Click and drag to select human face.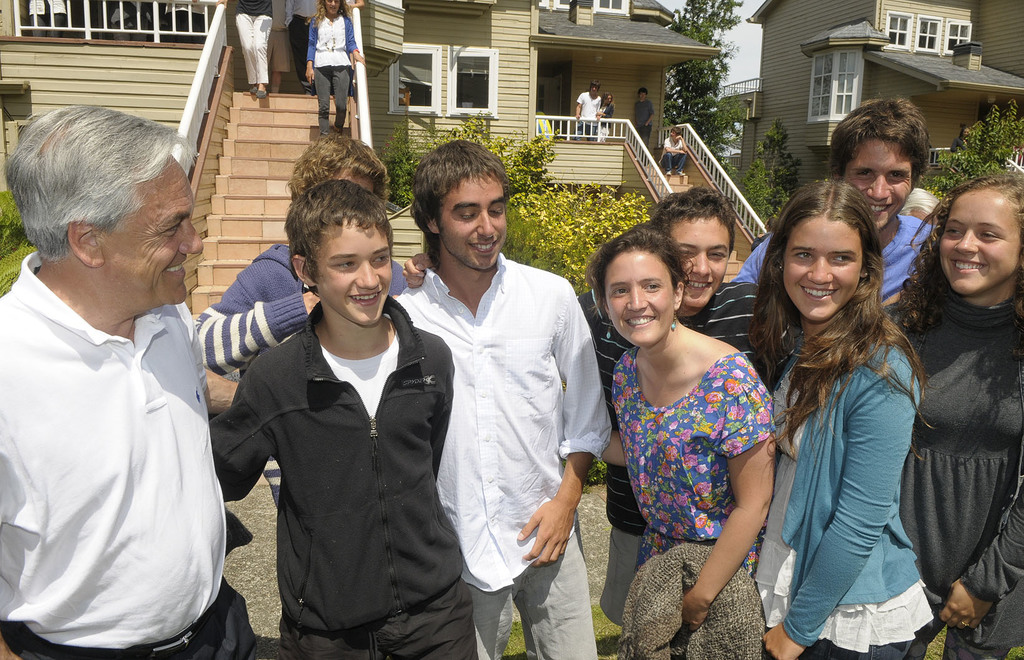
Selection: 844 137 912 232.
